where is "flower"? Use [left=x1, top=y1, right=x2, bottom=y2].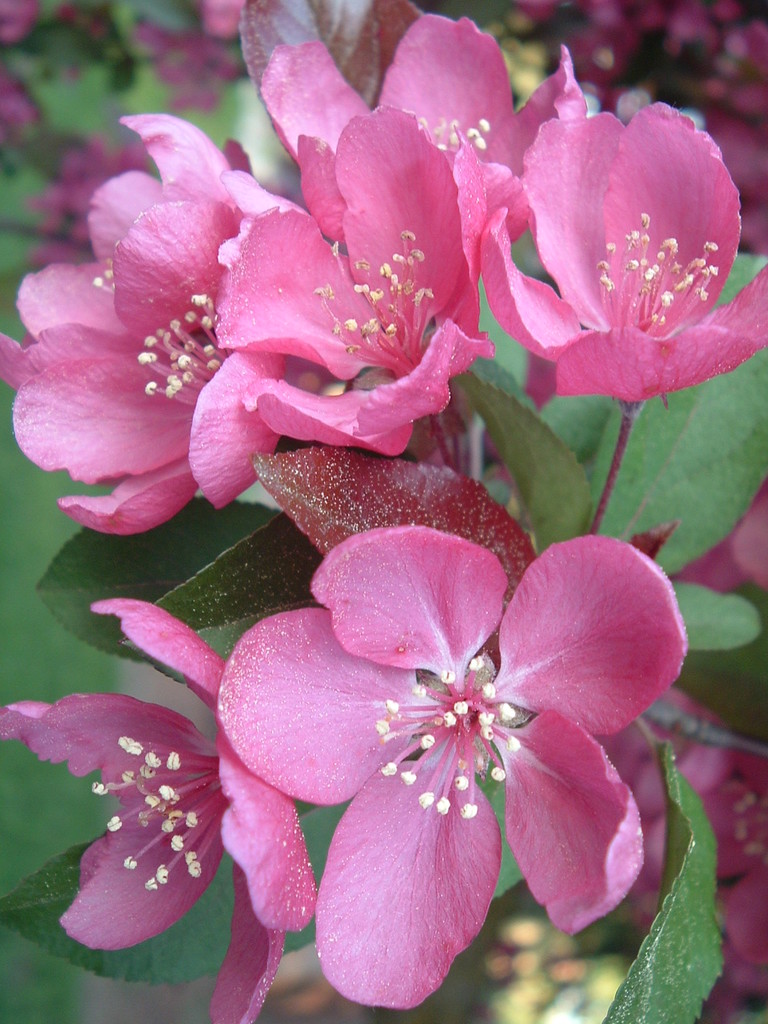
[left=0, top=594, right=317, bottom=1023].
